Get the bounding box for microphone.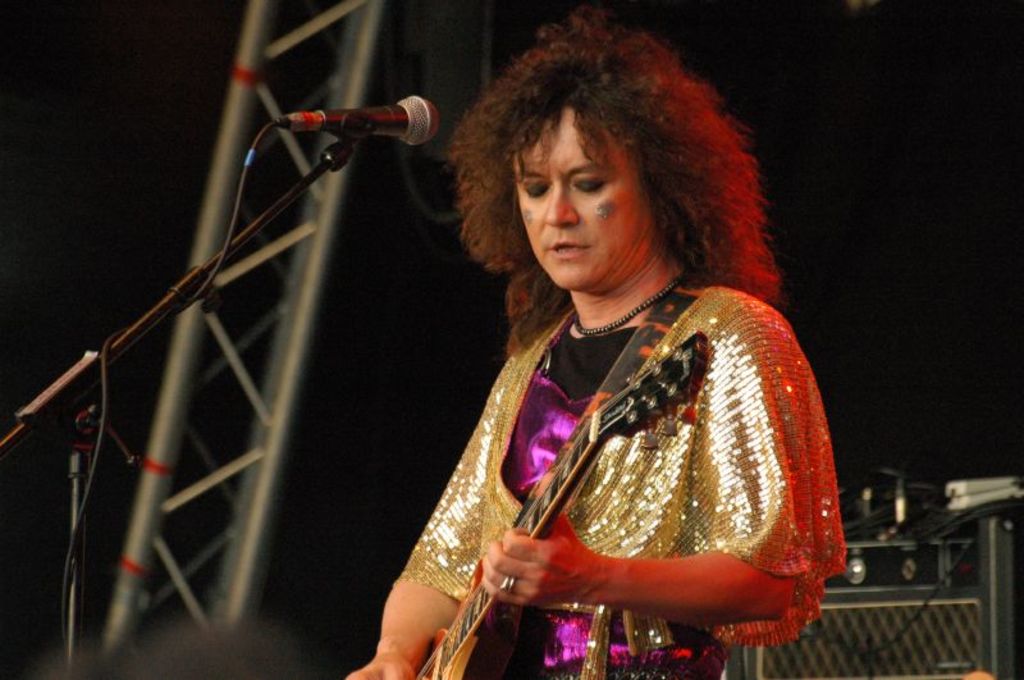
269, 87, 448, 169.
